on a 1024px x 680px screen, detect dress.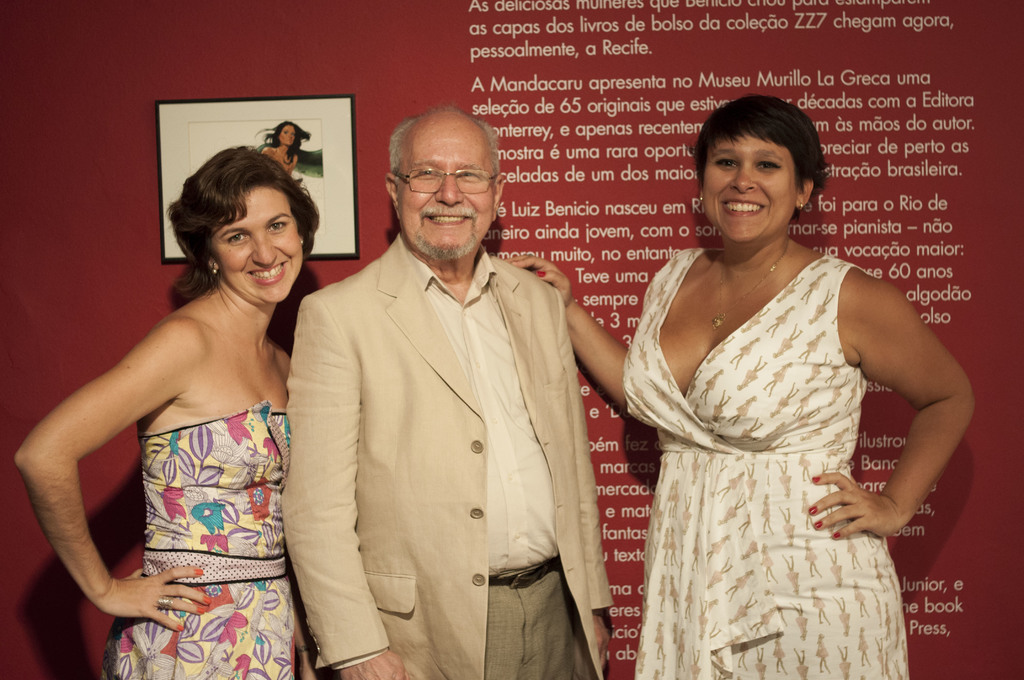
x1=100 y1=402 x2=292 y2=679.
